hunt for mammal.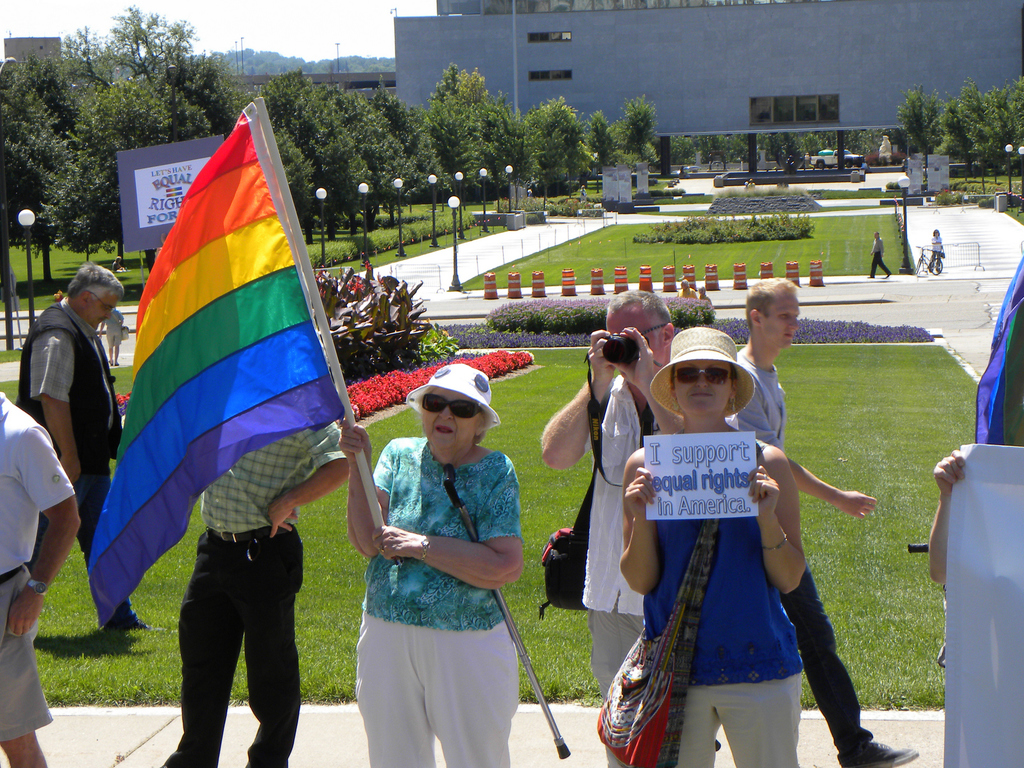
Hunted down at [96,304,124,367].
